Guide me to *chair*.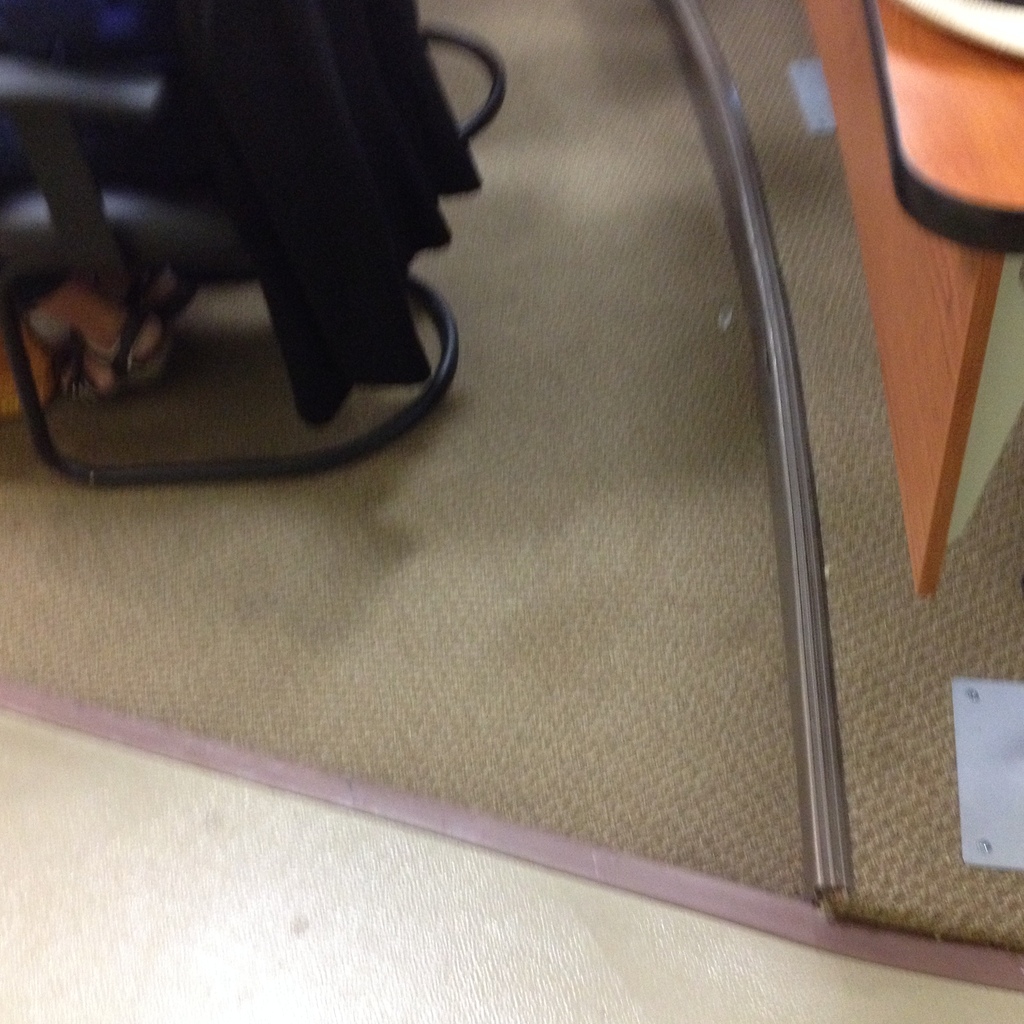
Guidance: rect(6, 0, 527, 502).
